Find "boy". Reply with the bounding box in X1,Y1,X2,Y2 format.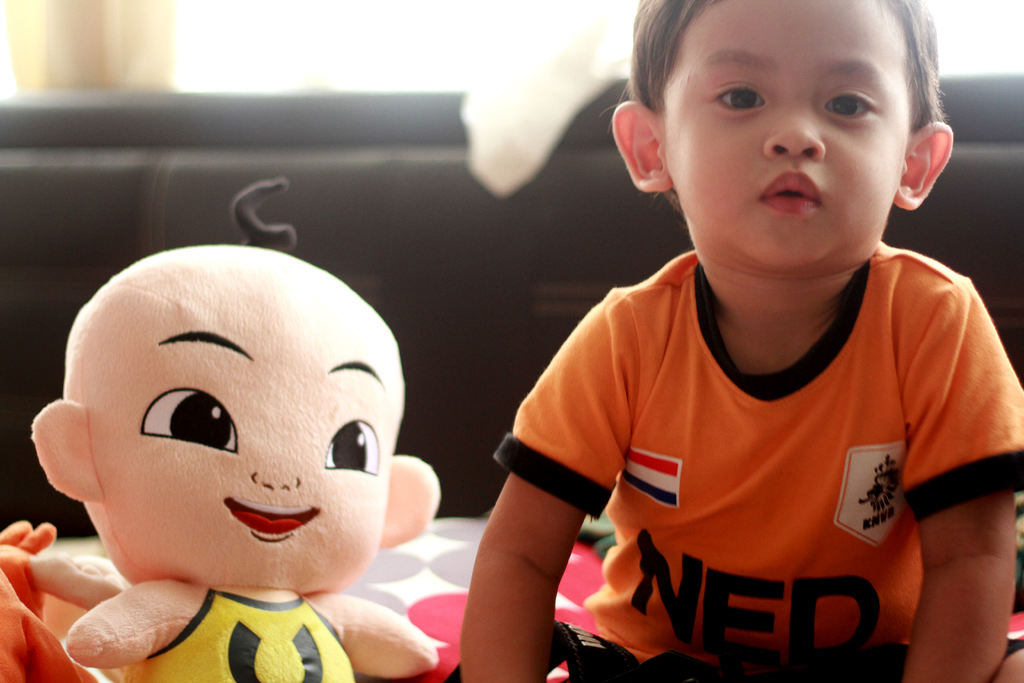
438,13,1016,673.
